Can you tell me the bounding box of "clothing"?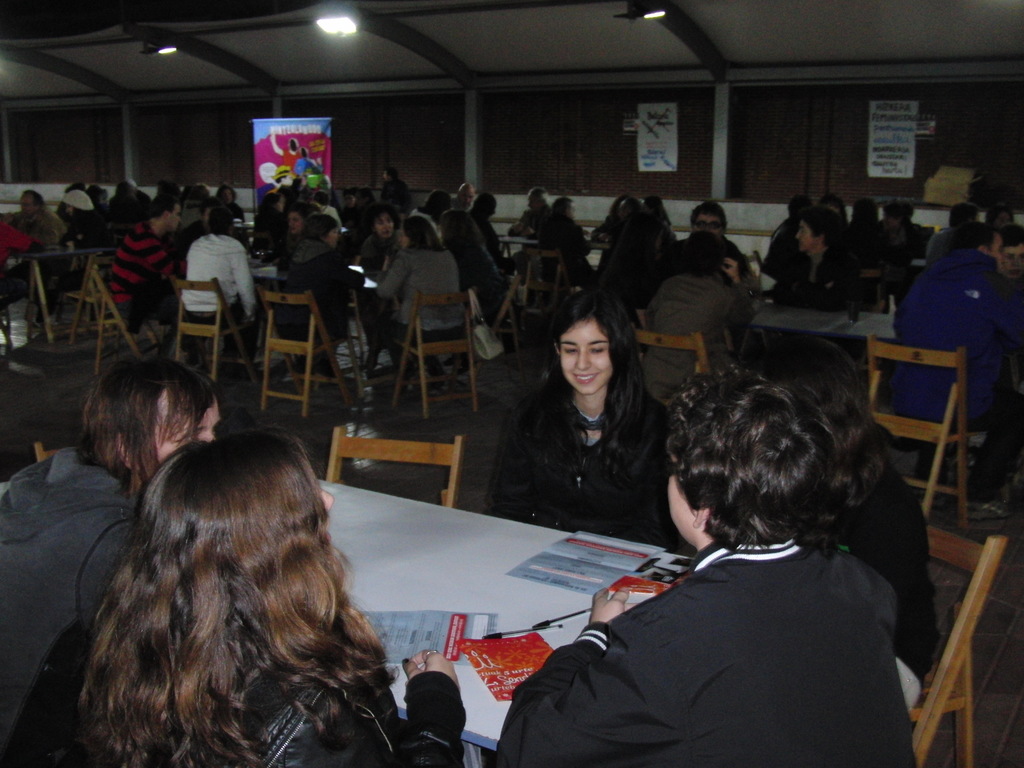
crop(276, 232, 356, 375).
